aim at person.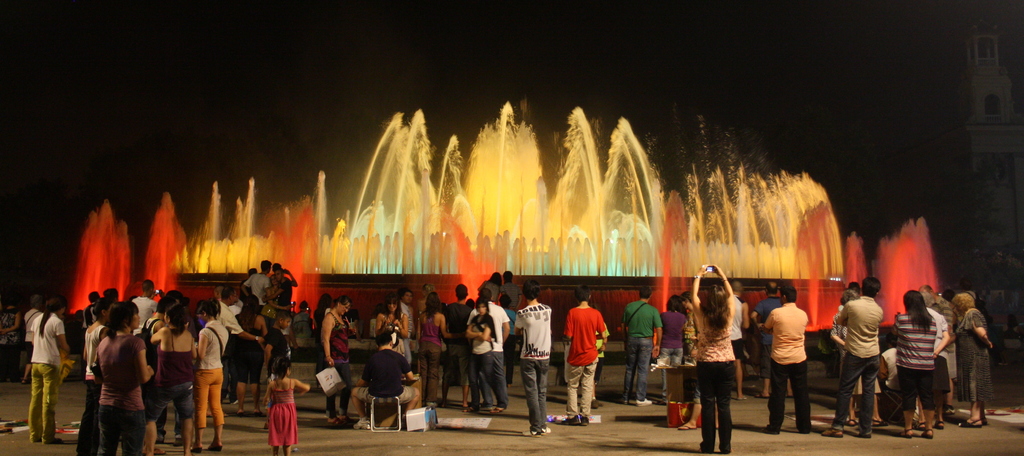
Aimed at (x1=102, y1=288, x2=121, y2=317).
